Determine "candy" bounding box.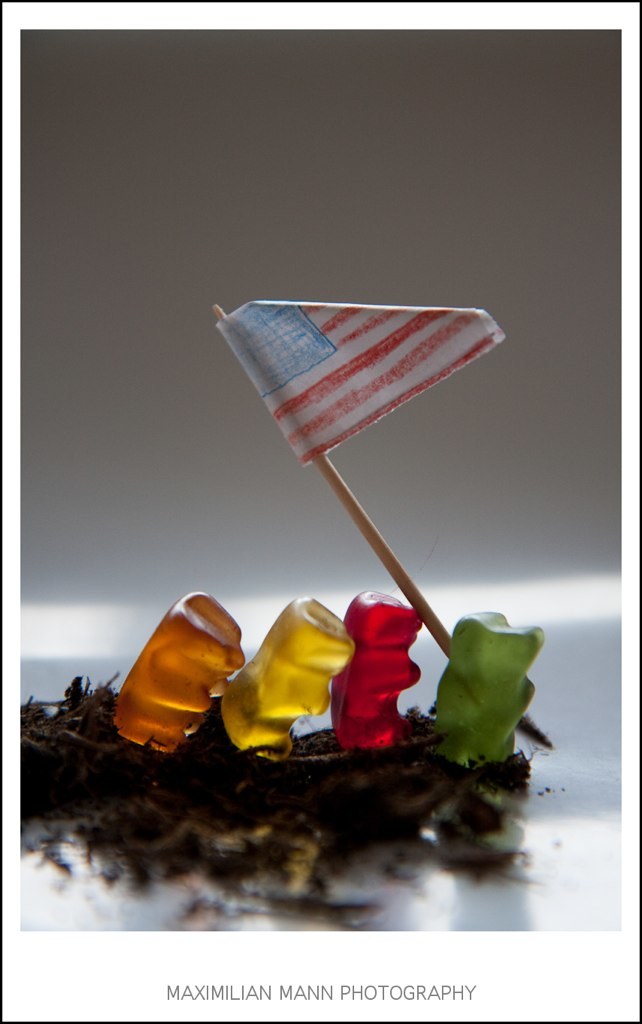
Determined: 428:608:545:771.
